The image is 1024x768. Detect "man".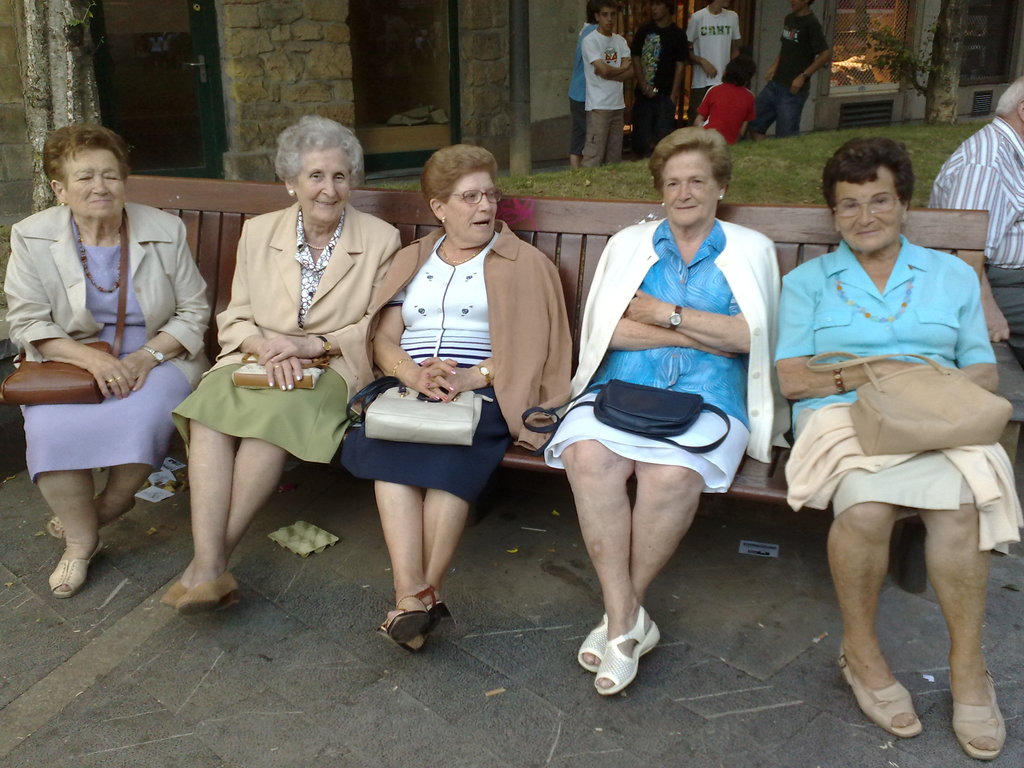
Detection: 570:0:595:164.
